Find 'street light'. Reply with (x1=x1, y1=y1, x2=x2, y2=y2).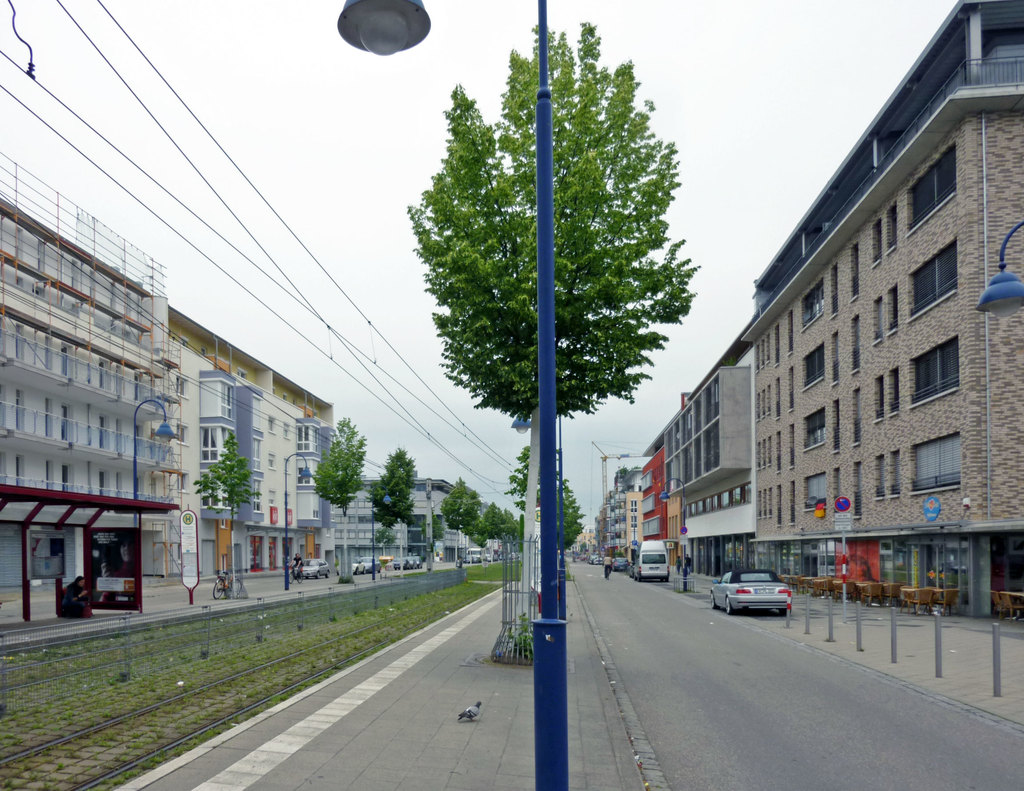
(x1=972, y1=216, x2=1023, y2=318).
